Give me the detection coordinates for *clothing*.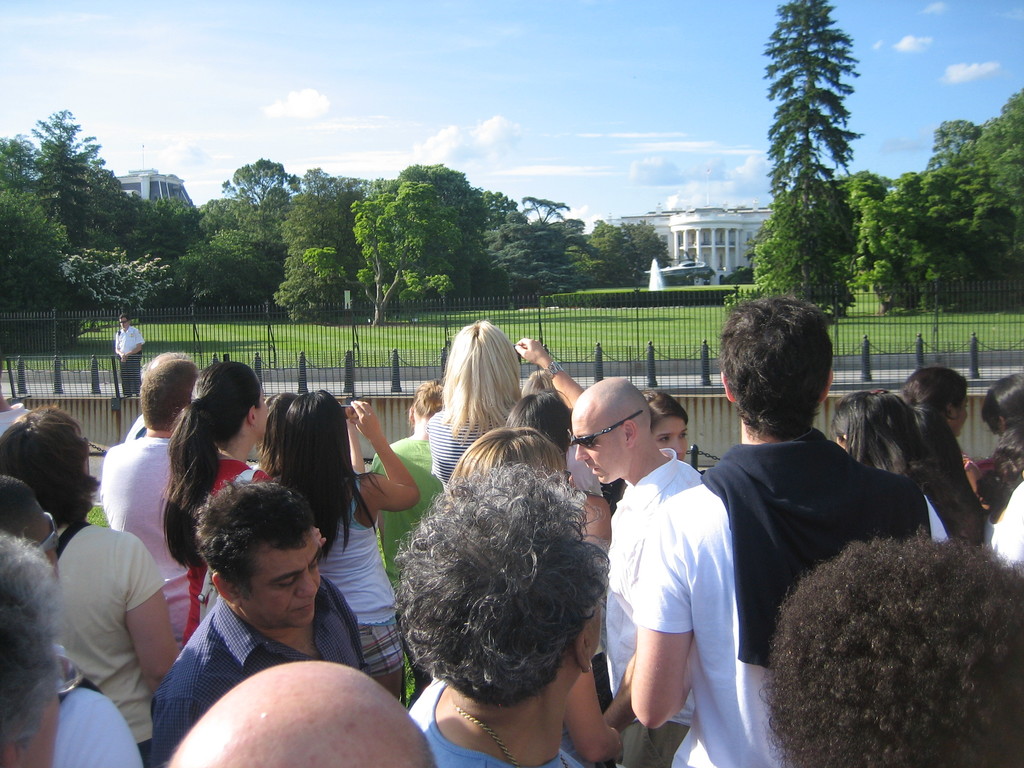
99,435,200,657.
